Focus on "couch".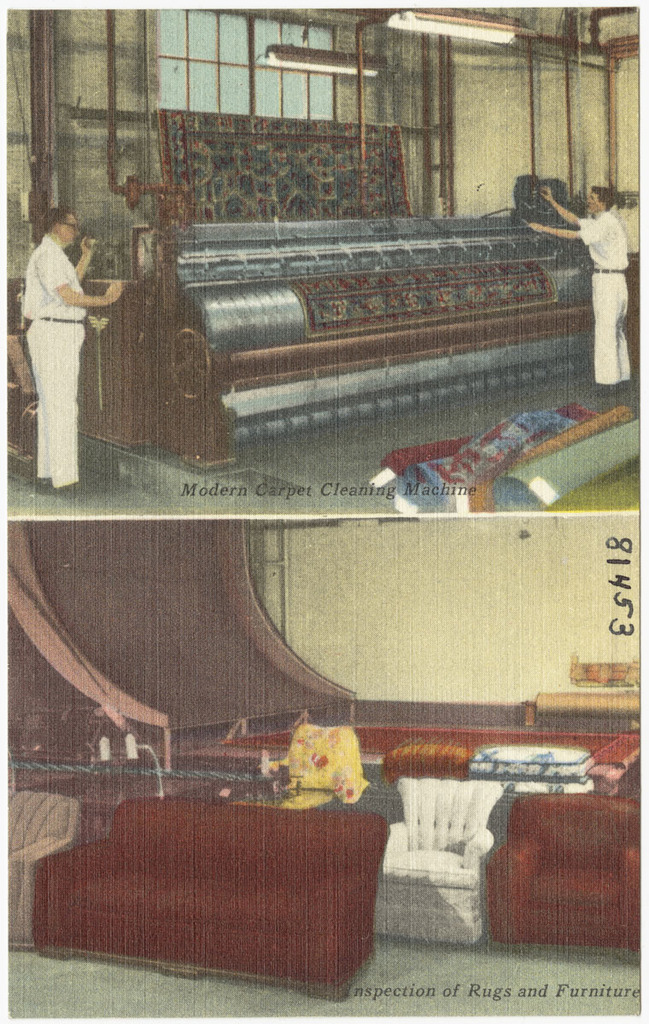
Focused at box=[28, 782, 406, 995].
